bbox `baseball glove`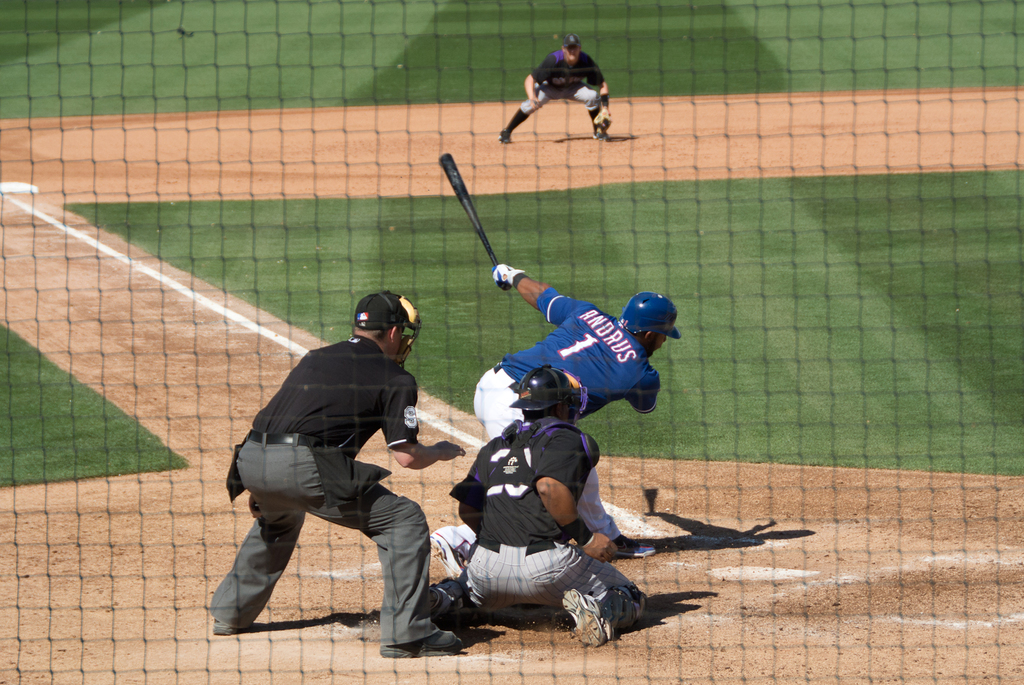
<region>594, 109, 613, 133</region>
